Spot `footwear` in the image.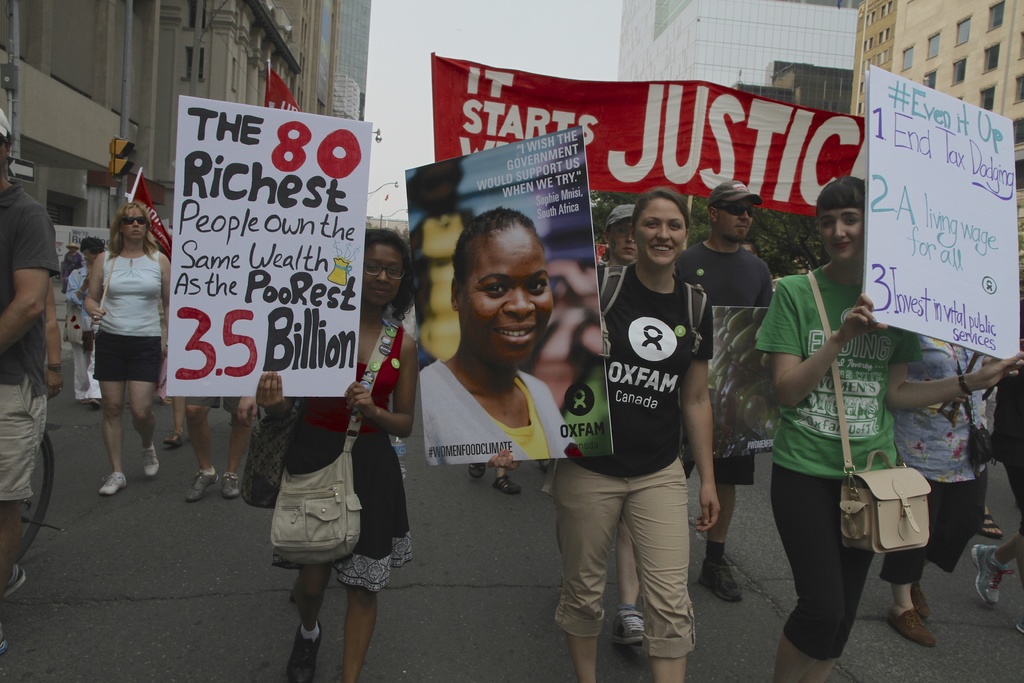
`footwear` found at detection(221, 474, 241, 497).
